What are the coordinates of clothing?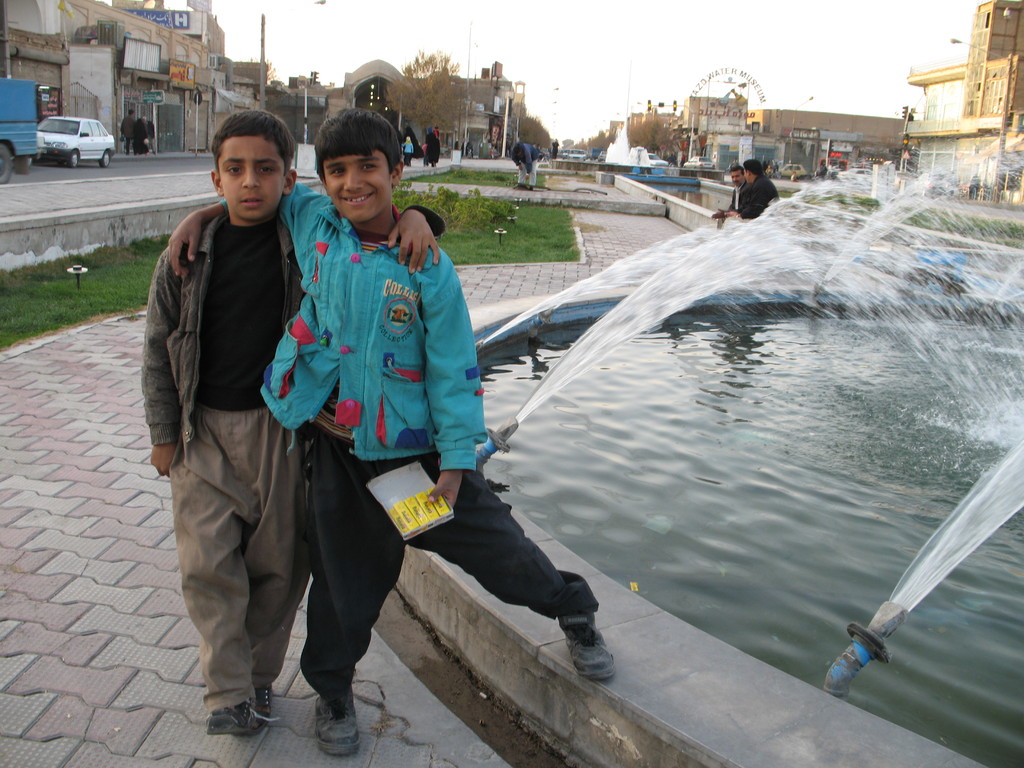
x1=725, y1=175, x2=779, y2=227.
